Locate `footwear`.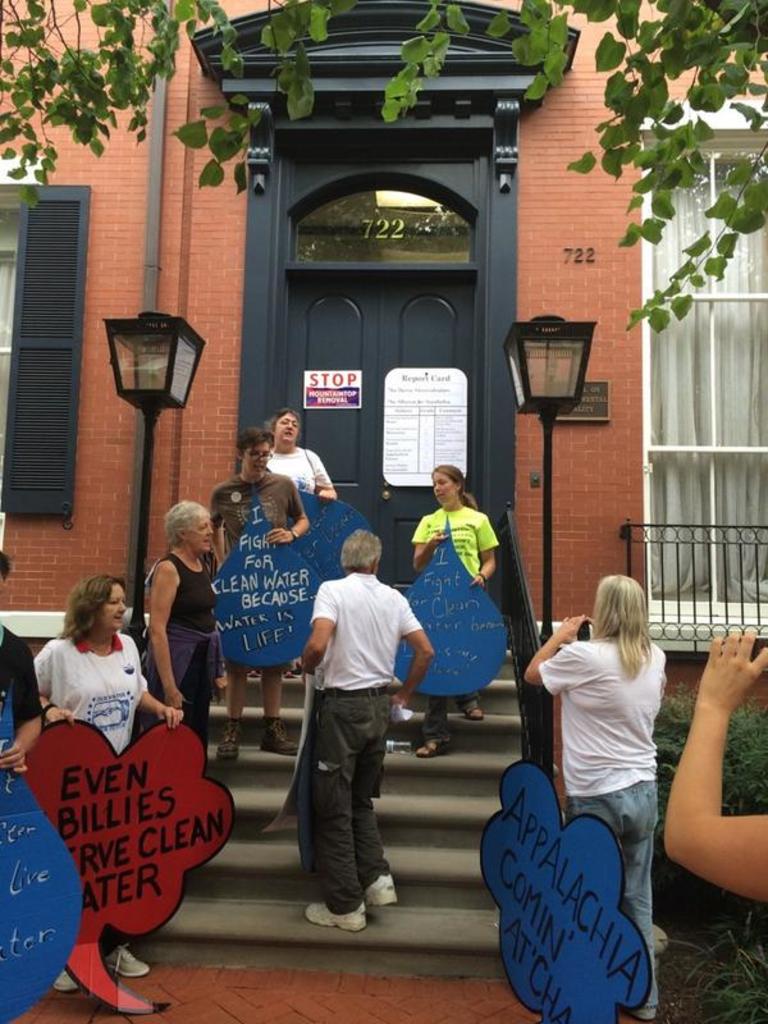
Bounding box: [306, 902, 361, 929].
